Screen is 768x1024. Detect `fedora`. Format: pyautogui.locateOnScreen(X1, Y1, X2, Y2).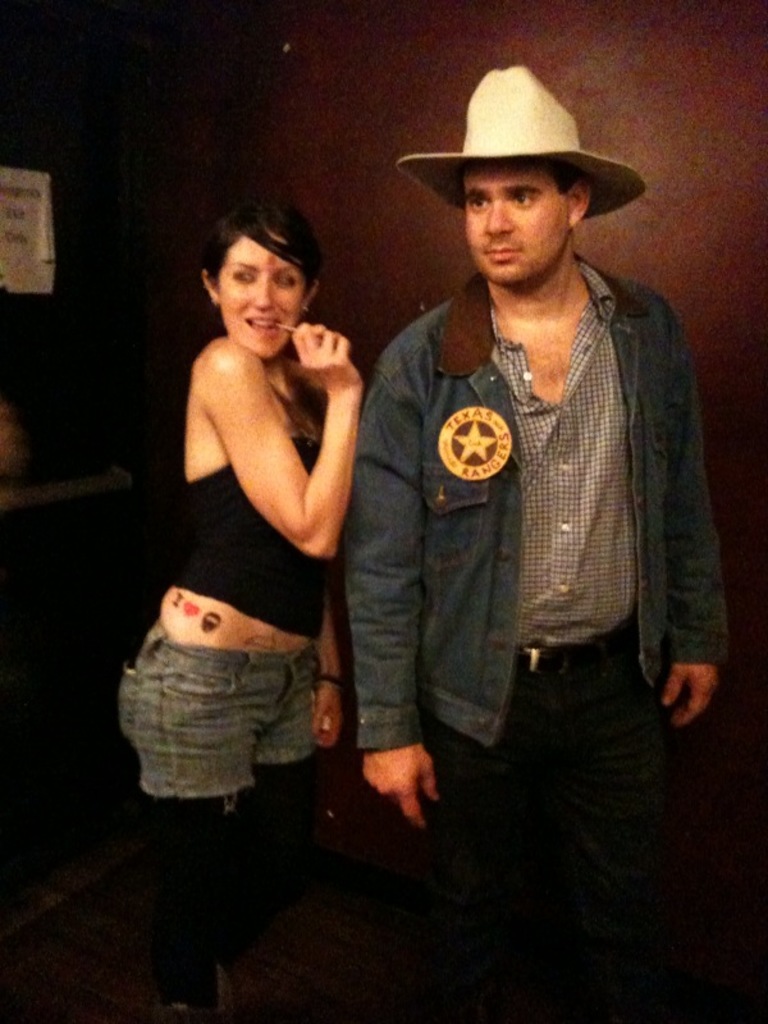
pyautogui.locateOnScreen(398, 68, 646, 229).
